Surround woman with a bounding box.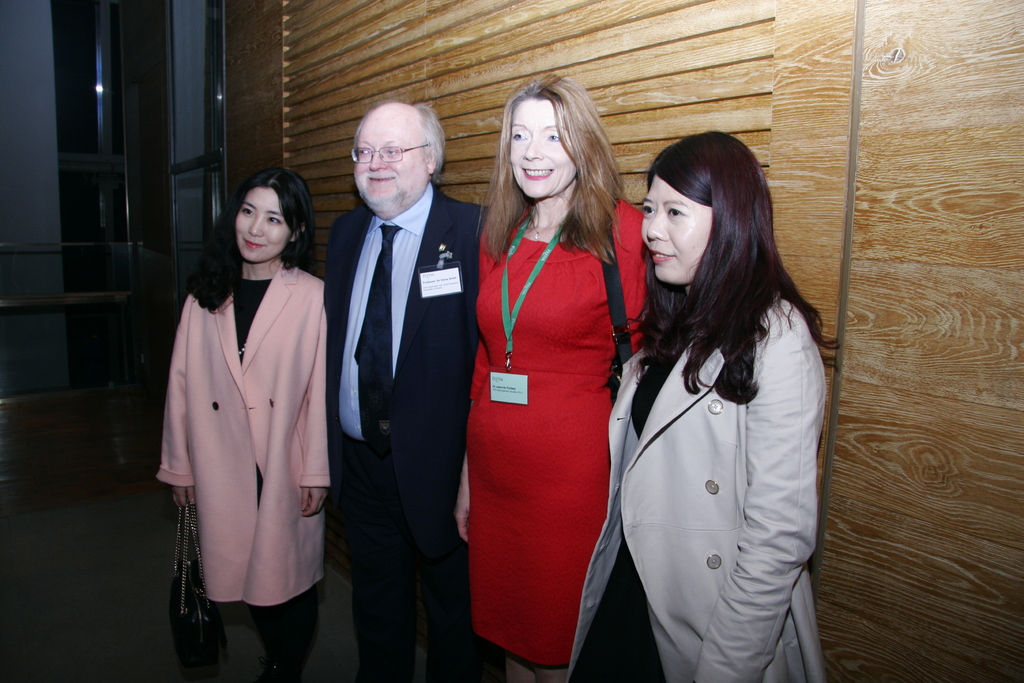
x1=155, y1=162, x2=329, y2=679.
